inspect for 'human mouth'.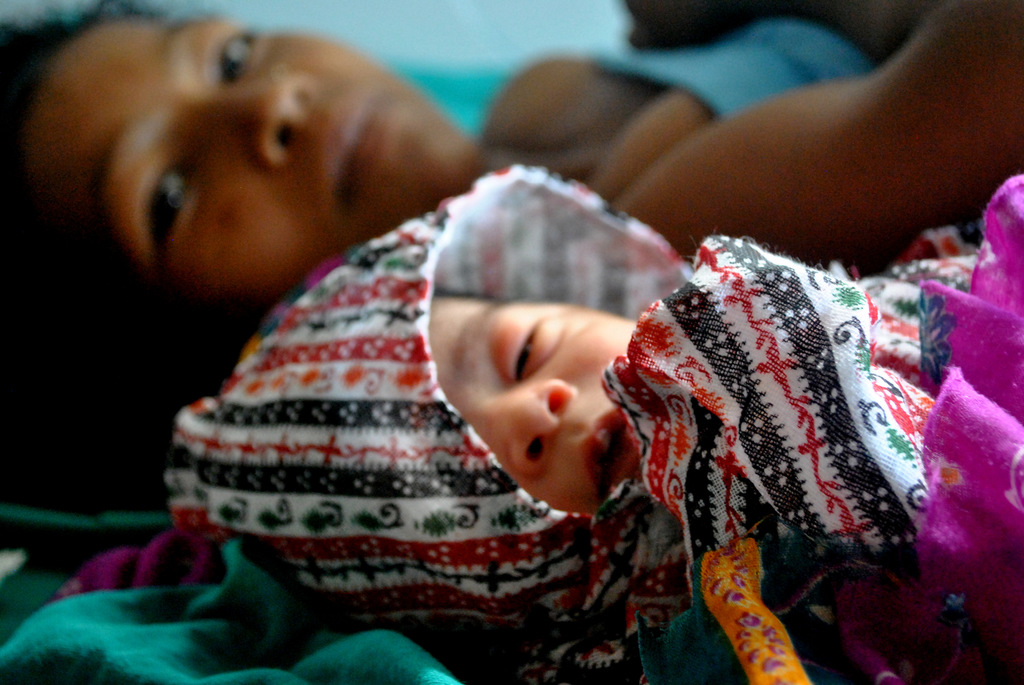
Inspection: [585,409,642,505].
